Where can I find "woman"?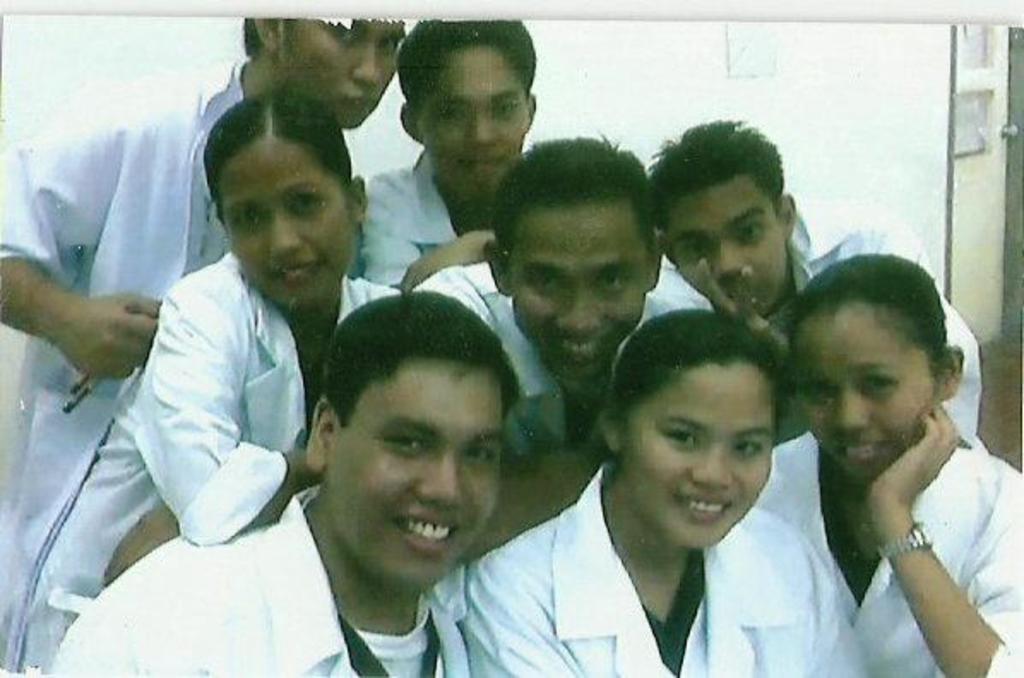
You can find it at Rect(457, 305, 870, 676).
